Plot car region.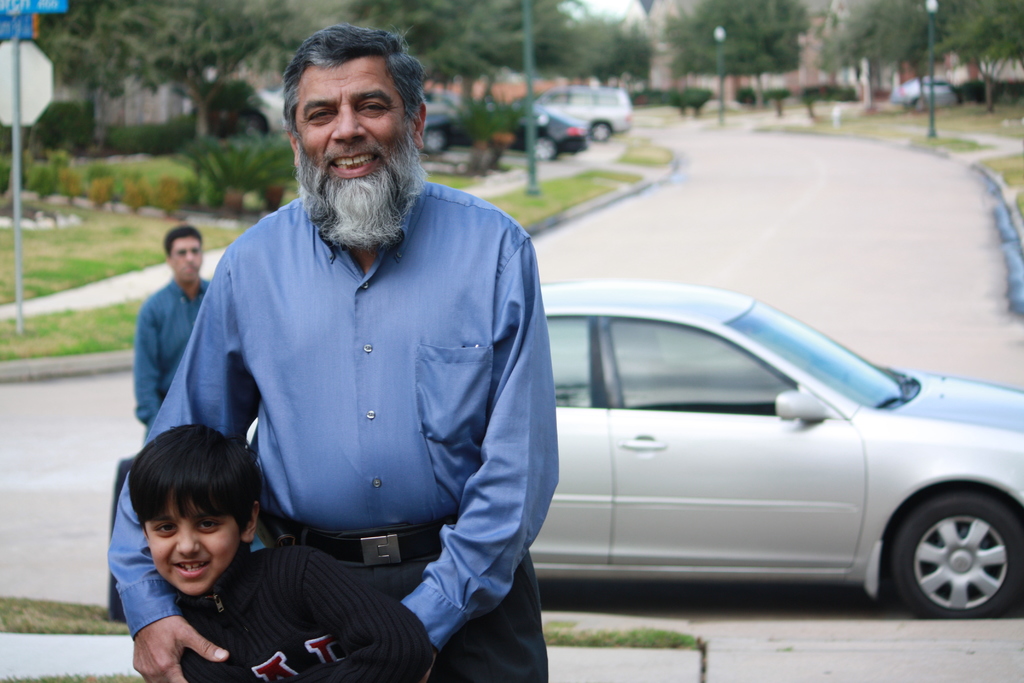
Plotted at 414/99/470/148.
